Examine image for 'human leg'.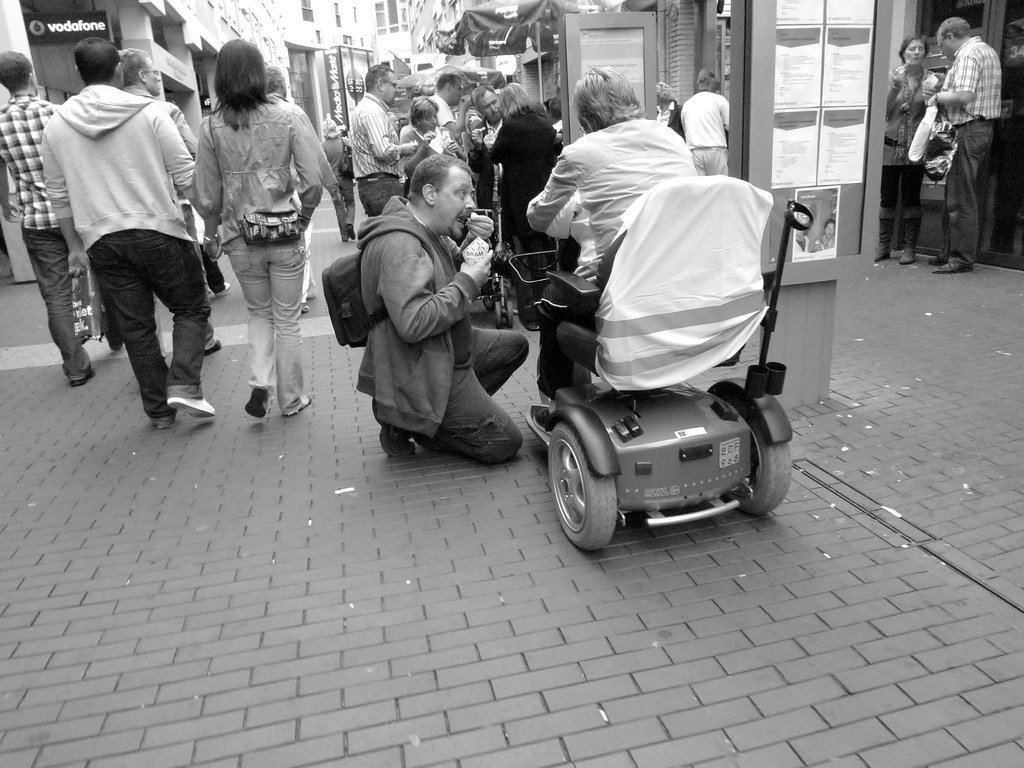
Examination result: l=263, t=227, r=310, b=419.
